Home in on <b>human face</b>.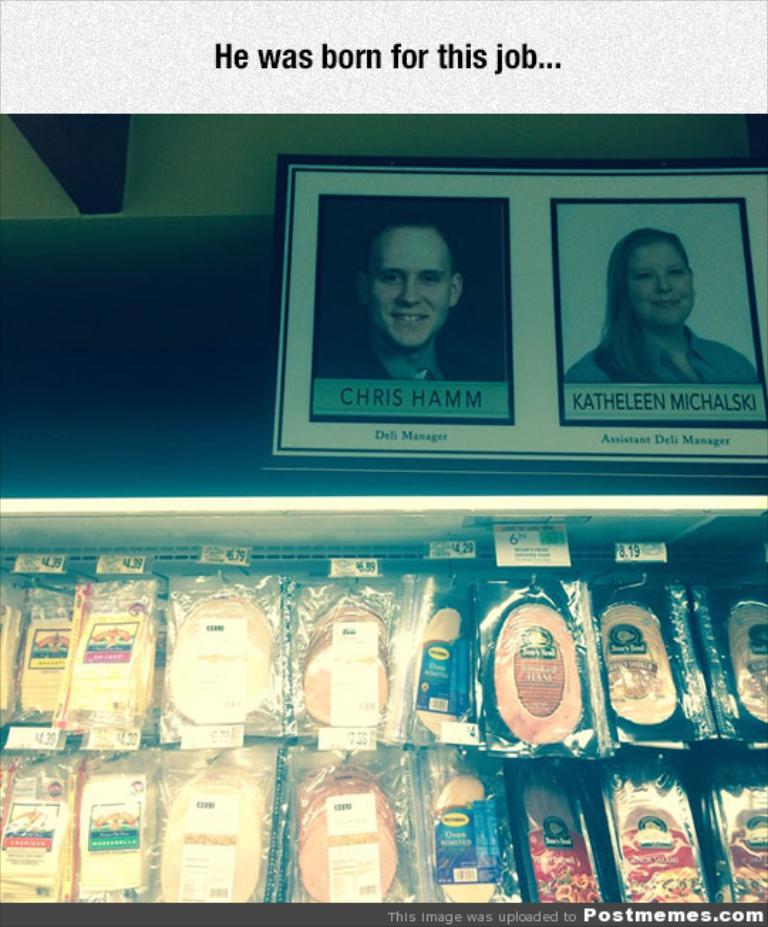
Homed in at region(371, 232, 455, 350).
